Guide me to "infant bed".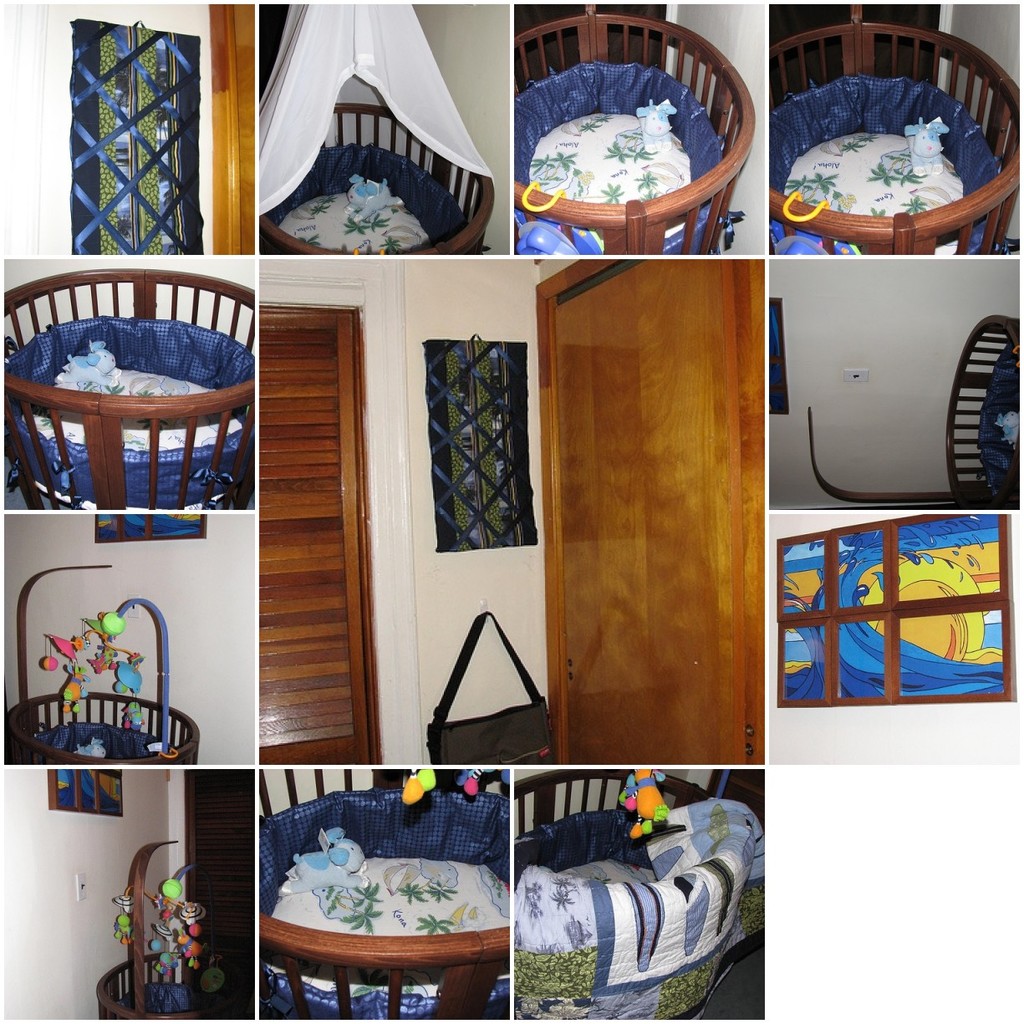
Guidance: {"left": 88, "top": 839, "right": 256, "bottom": 1021}.
